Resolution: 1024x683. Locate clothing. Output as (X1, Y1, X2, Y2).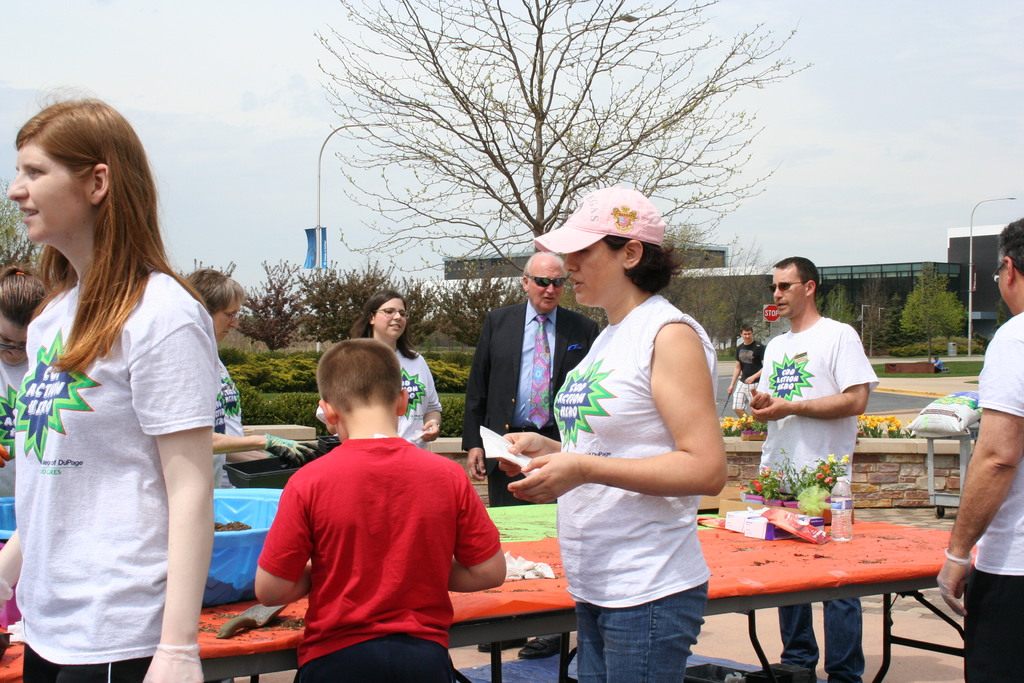
(13, 262, 222, 682).
